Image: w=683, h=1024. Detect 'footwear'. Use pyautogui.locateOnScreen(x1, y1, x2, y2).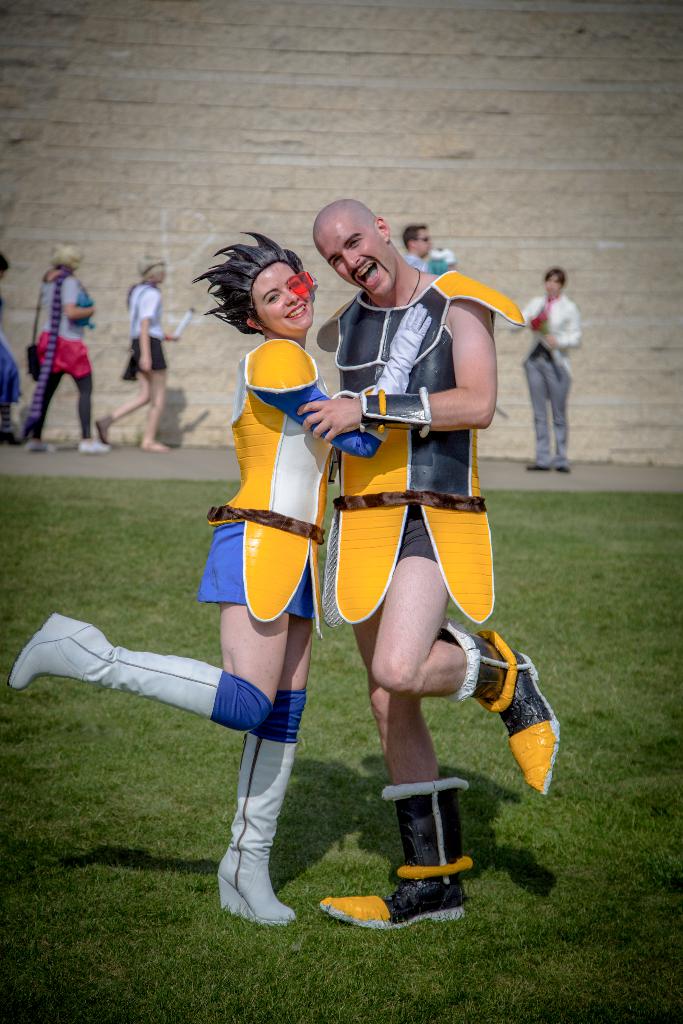
pyautogui.locateOnScreen(213, 735, 297, 931).
